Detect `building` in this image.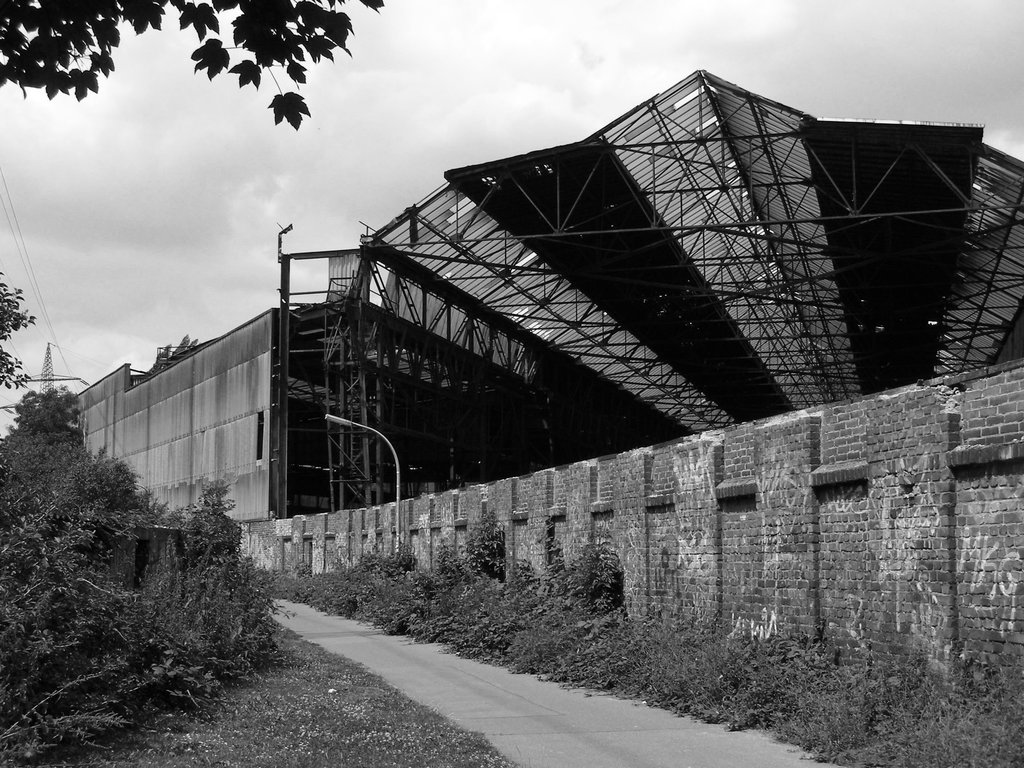
Detection: rect(72, 294, 701, 528).
